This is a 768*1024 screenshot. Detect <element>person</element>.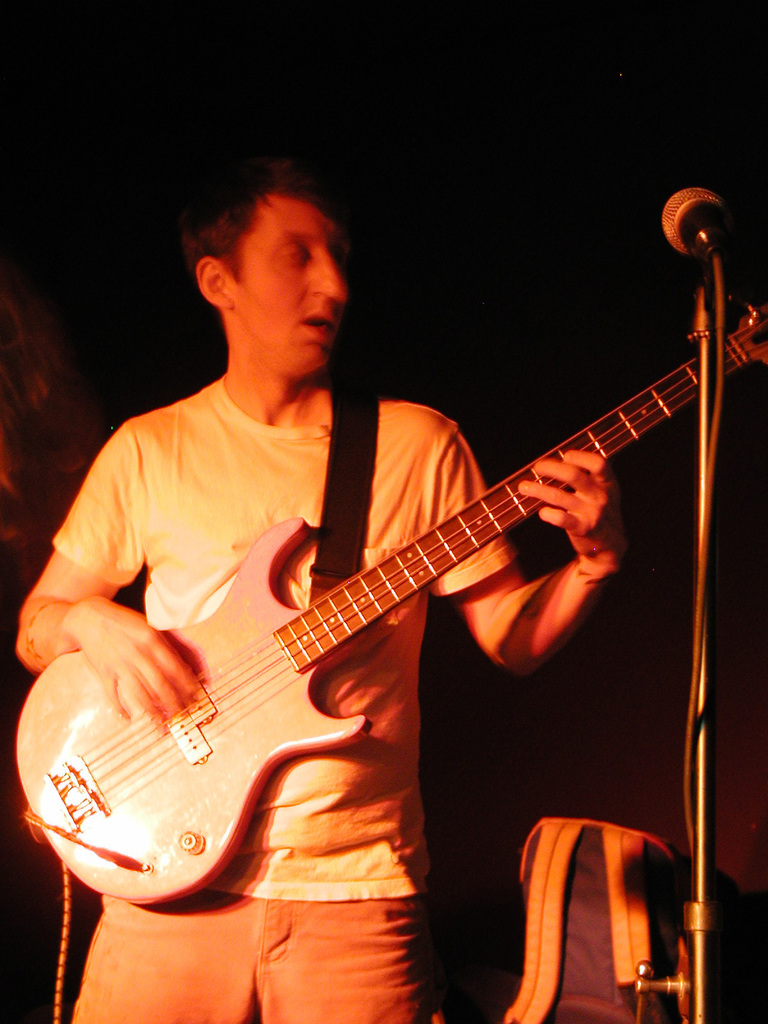
60,138,720,994.
